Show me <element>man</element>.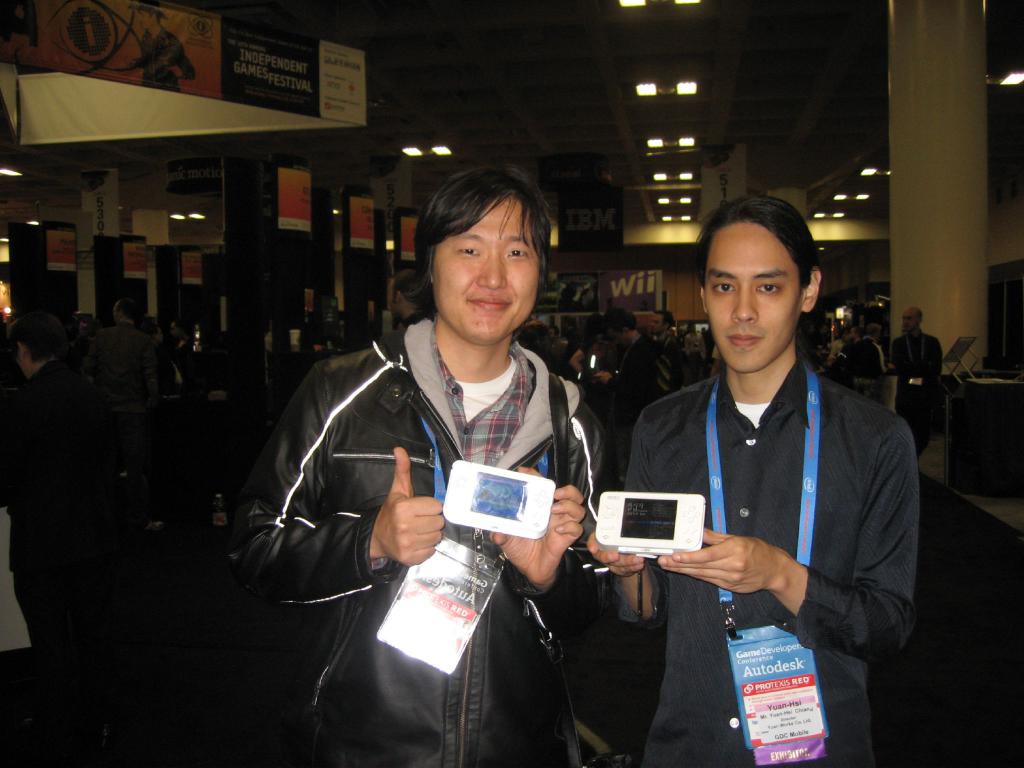
<element>man</element> is here: l=85, t=289, r=186, b=576.
